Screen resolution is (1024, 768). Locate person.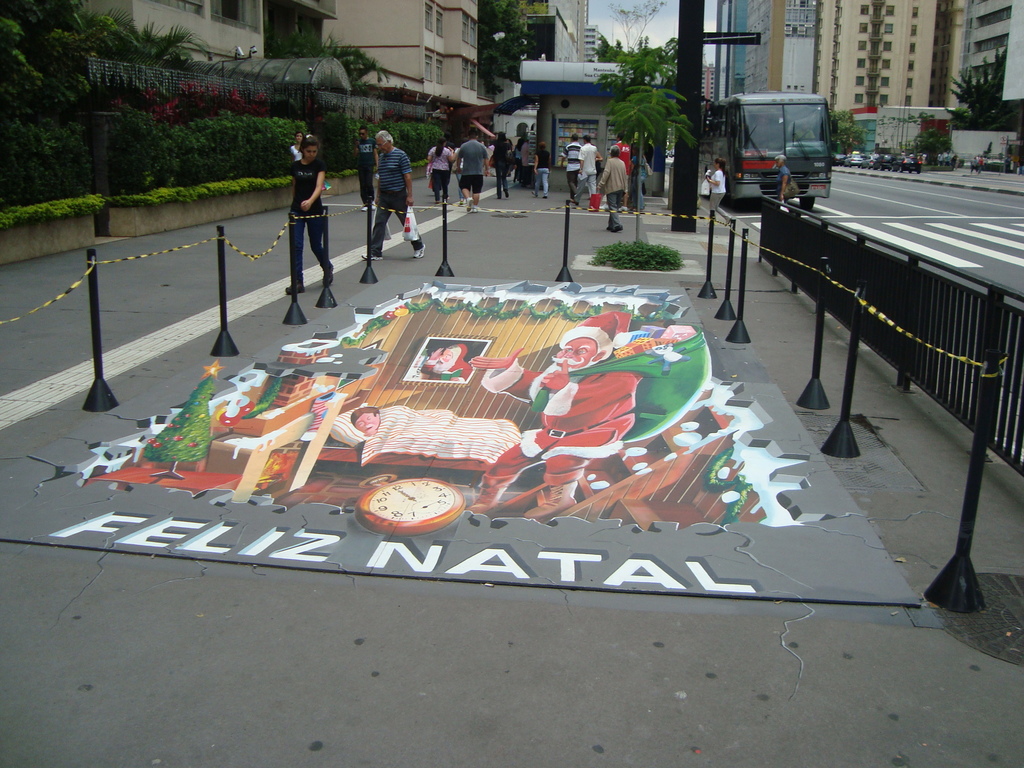
l=289, t=129, r=307, b=199.
